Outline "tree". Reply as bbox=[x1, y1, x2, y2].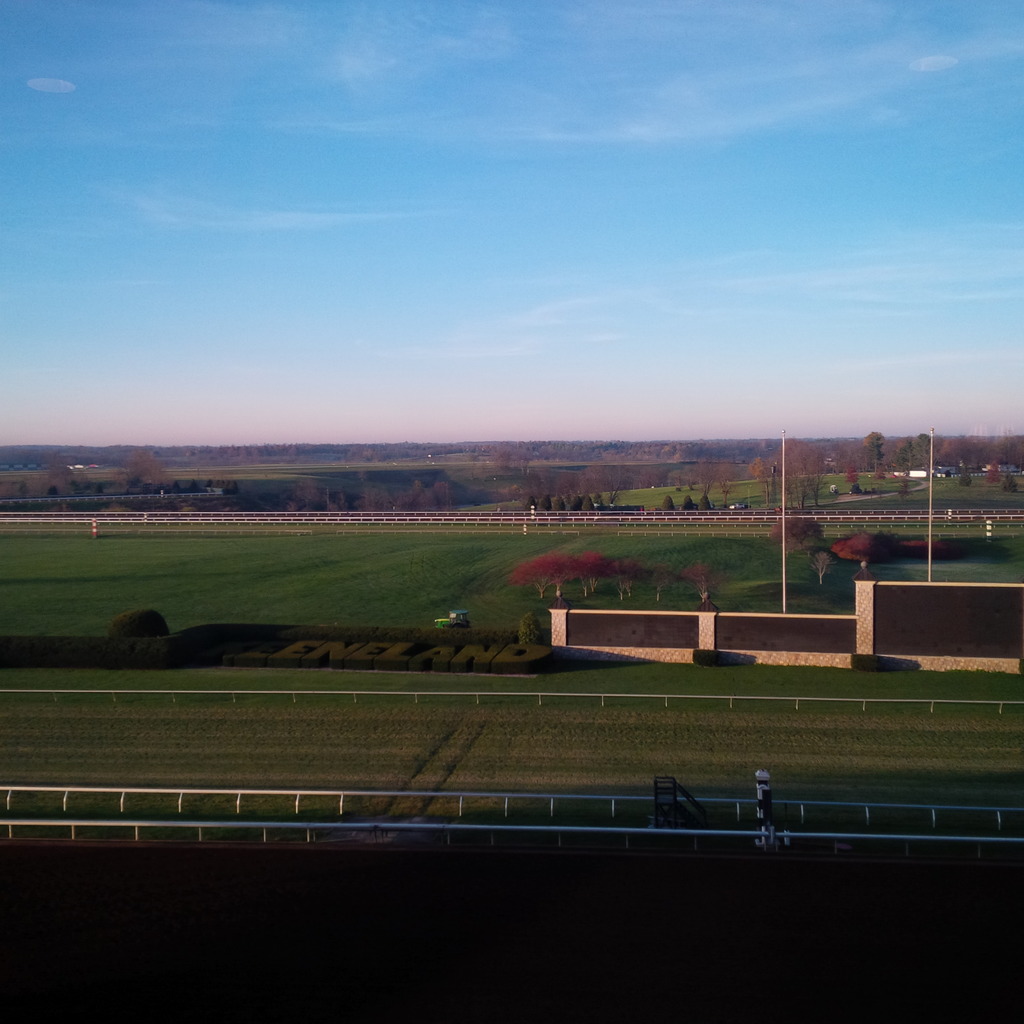
bbox=[297, 476, 325, 506].
